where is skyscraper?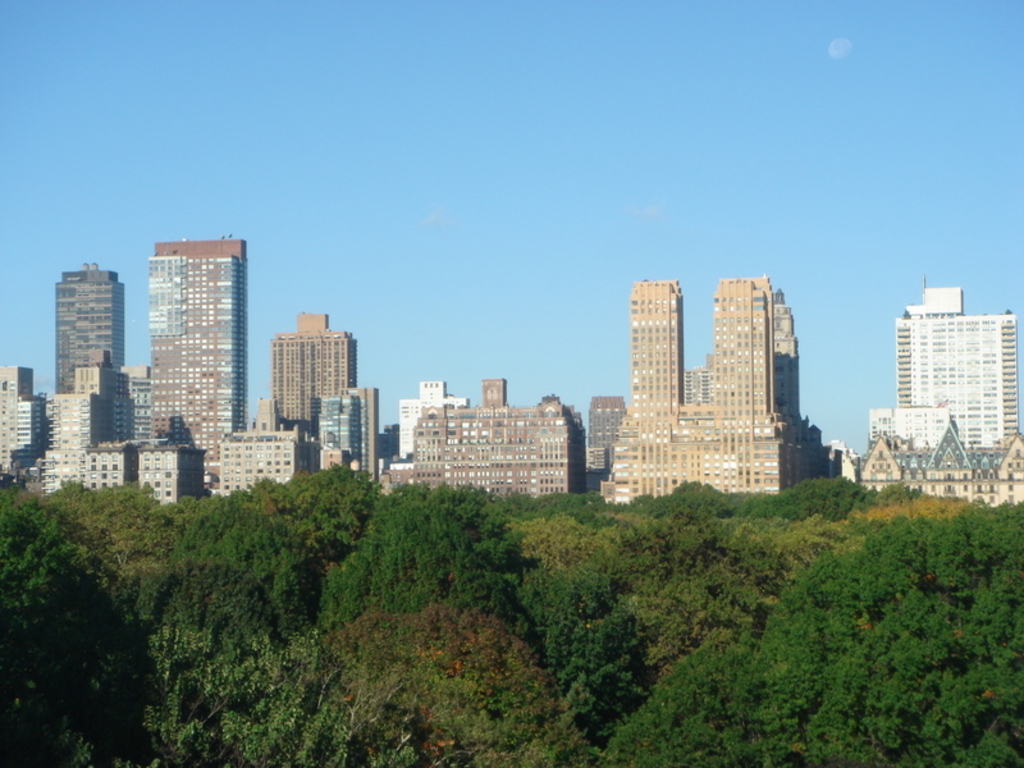
region(372, 375, 580, 490).
